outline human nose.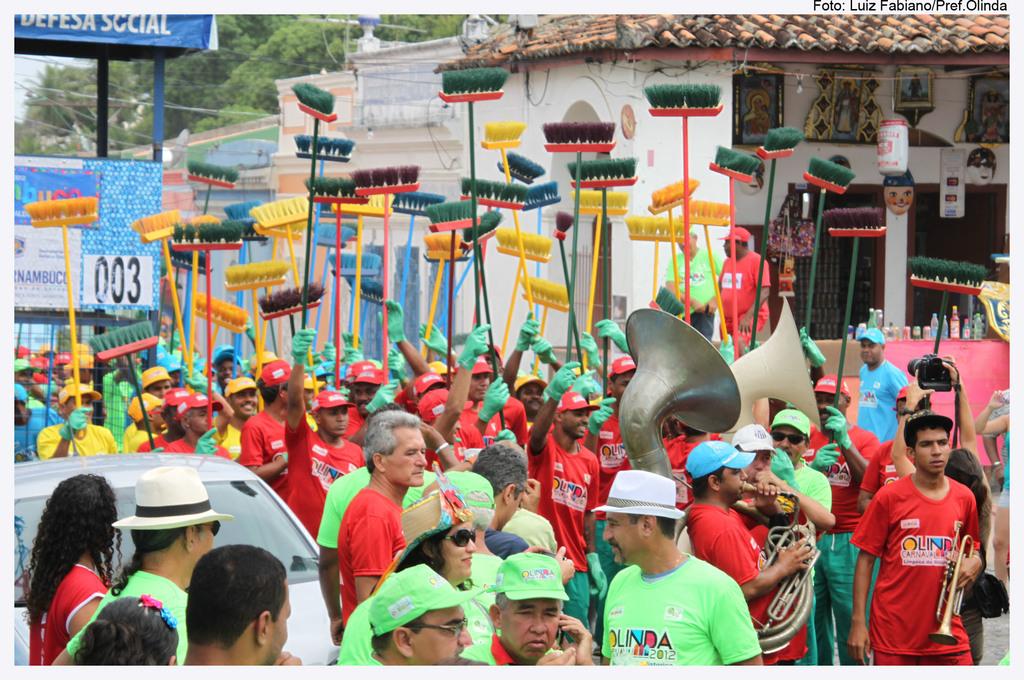
Outline: region(531, 393, 540, 398).
